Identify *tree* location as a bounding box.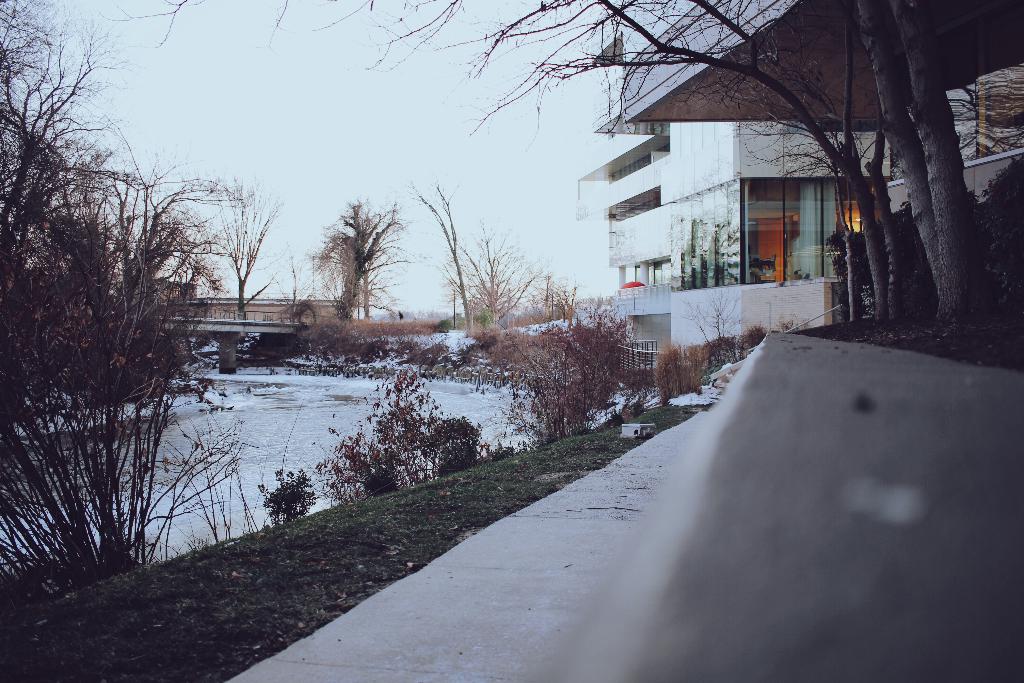
Rect(433, 214, 545, 329).
